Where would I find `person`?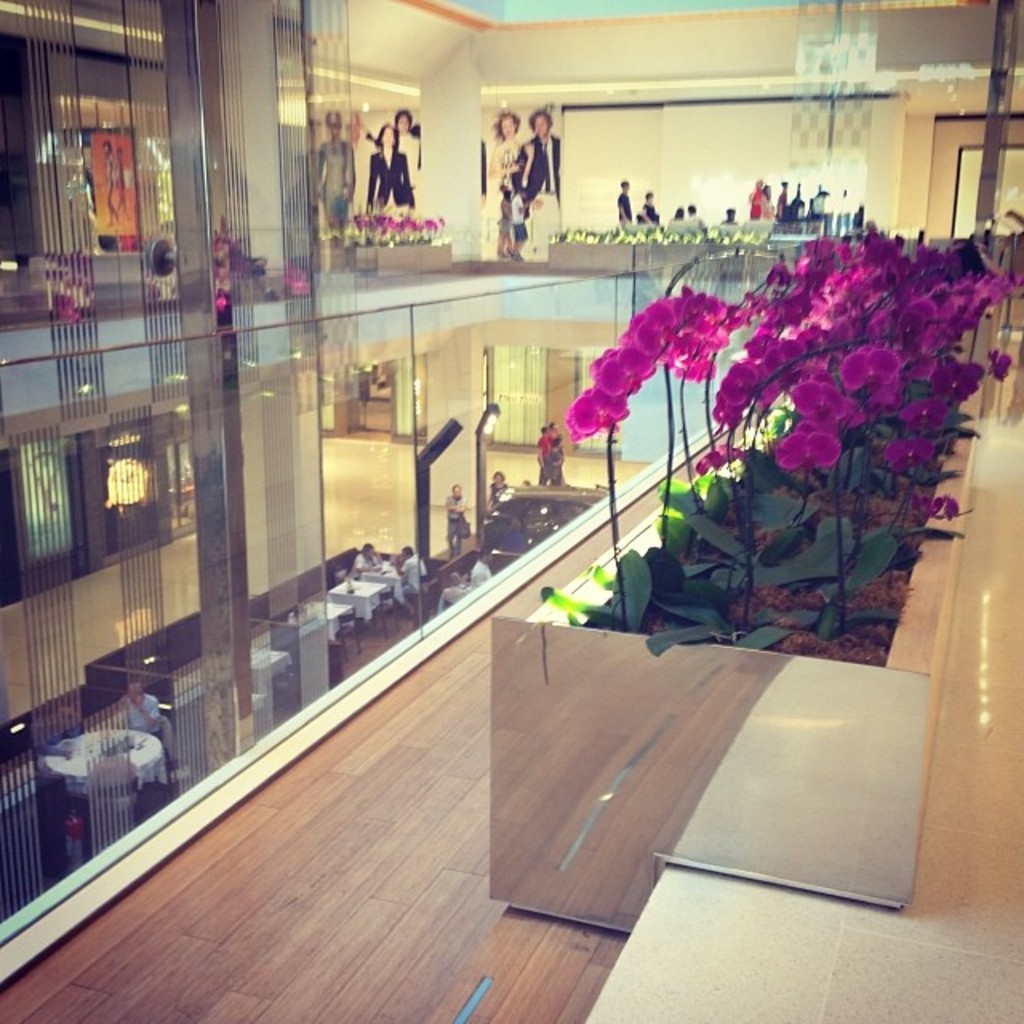
At l=485, t=469, r=506, b=501.
